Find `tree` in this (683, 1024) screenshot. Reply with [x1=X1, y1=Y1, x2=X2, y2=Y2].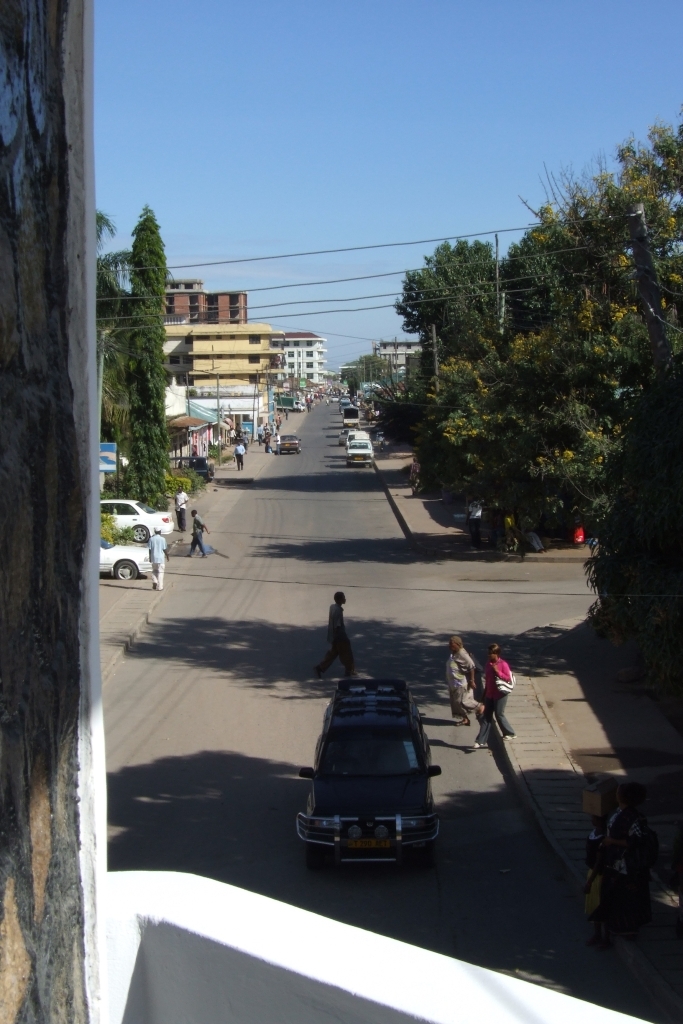
[x1=120, y1=205, x2=174, y2=509].
